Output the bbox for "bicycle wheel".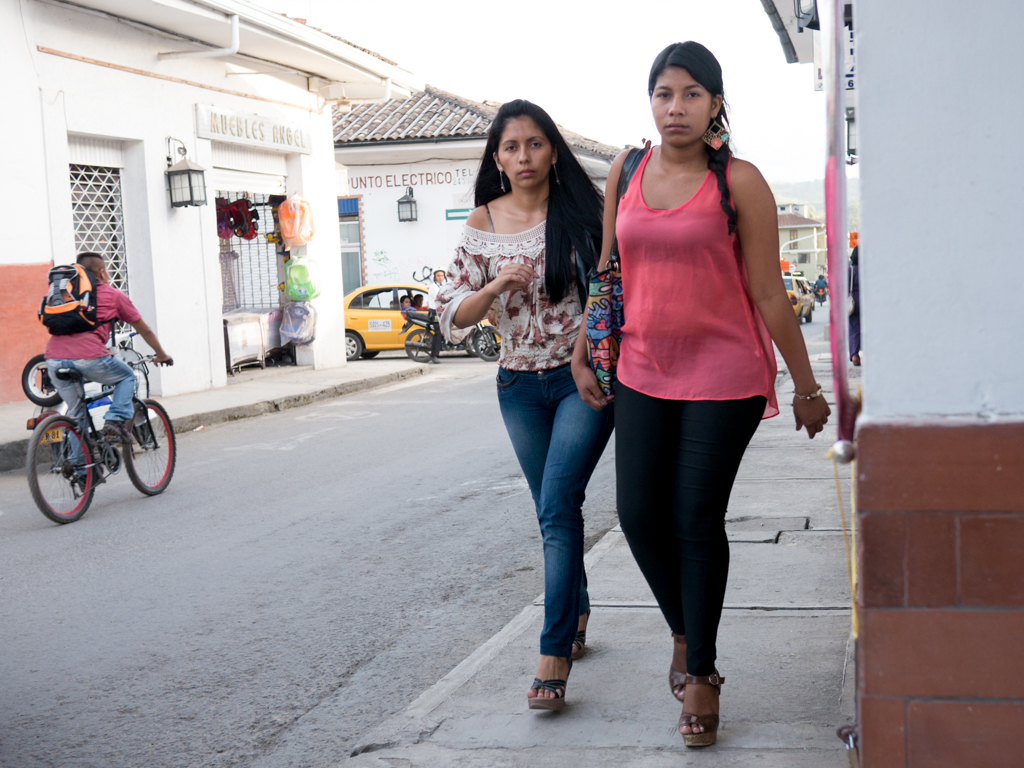
bbox=[123, 396, 179, 496].
